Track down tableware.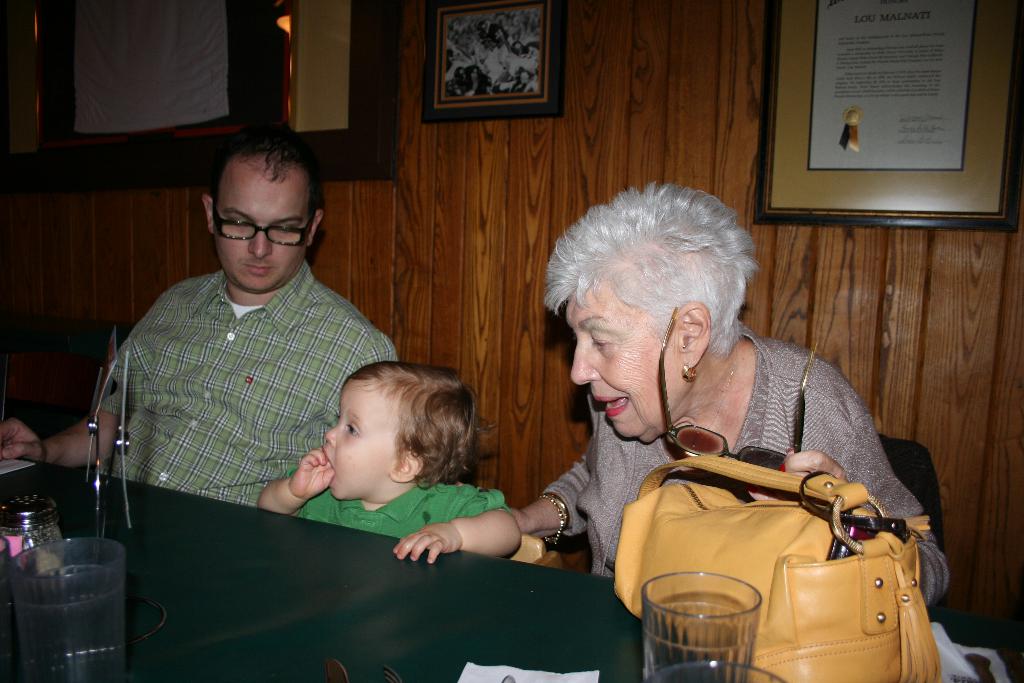
Tracked to 11:541:142:679.
